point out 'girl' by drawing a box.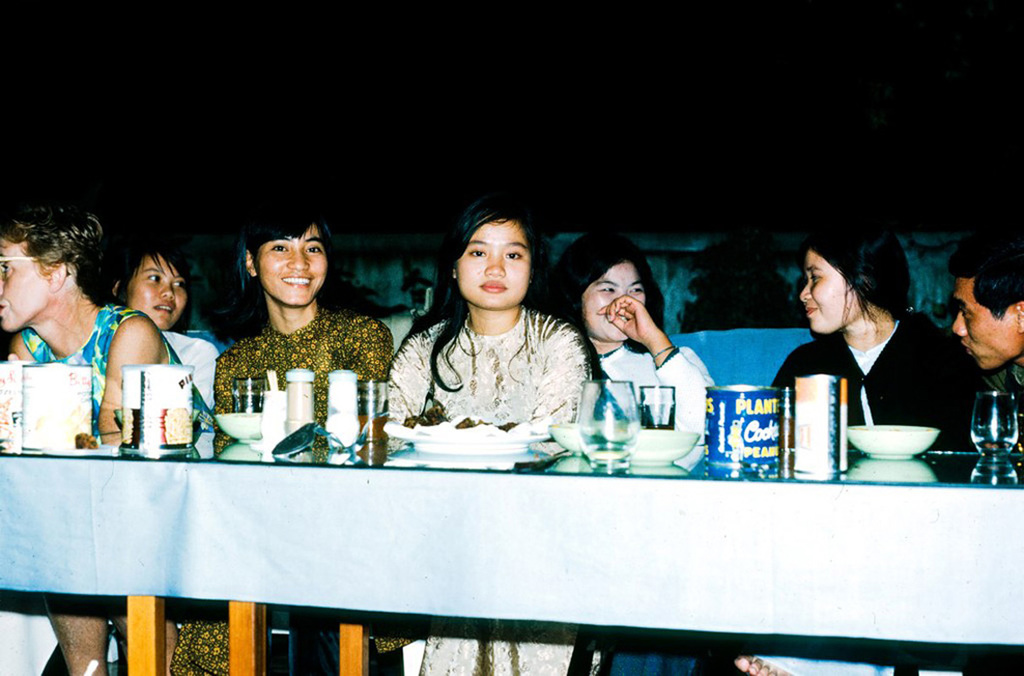
94 231 221 425.
